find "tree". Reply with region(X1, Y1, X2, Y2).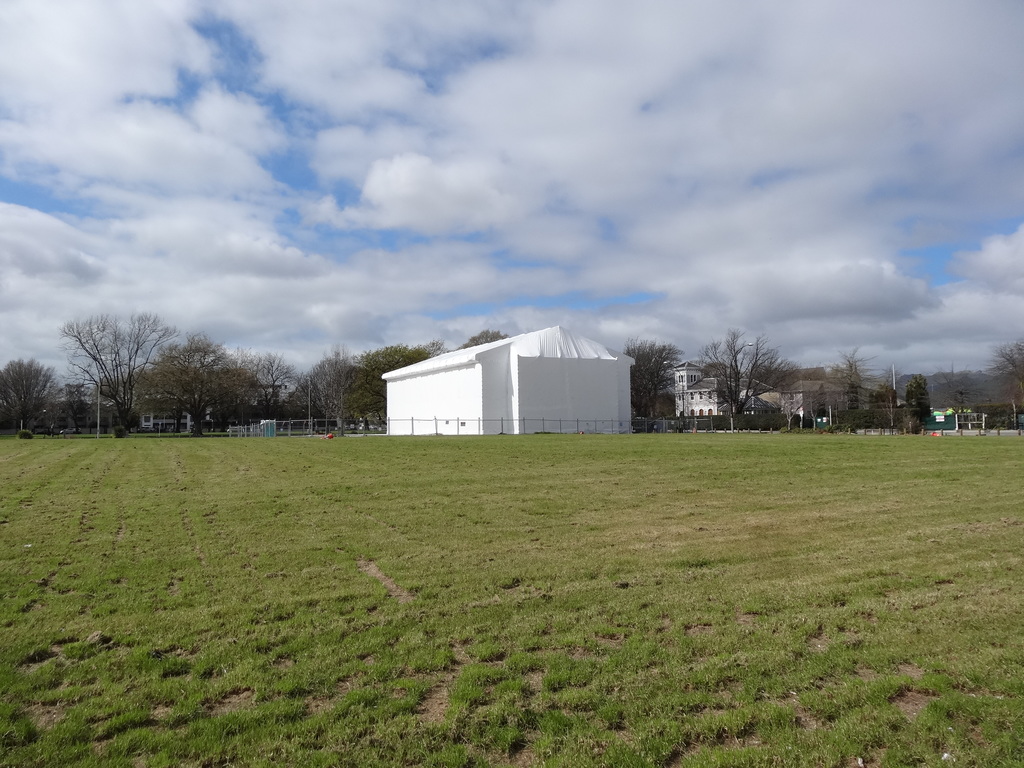
region(987, 339, 1023, 431).
